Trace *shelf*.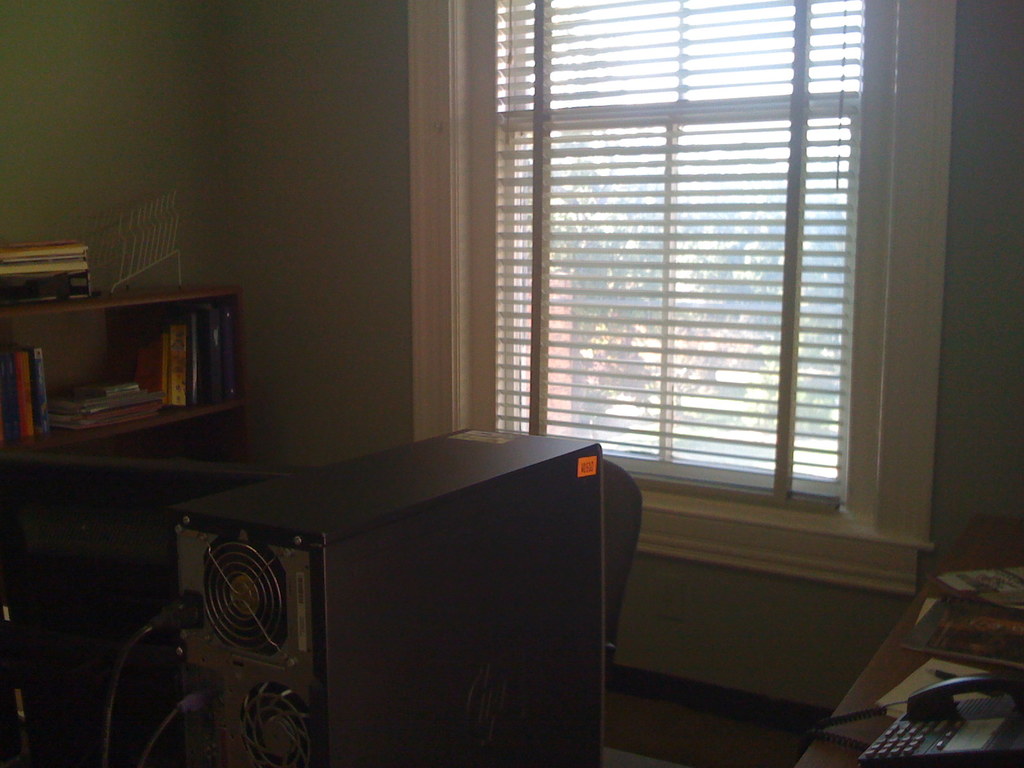
Traced to select_region(0, 284, 273, 465).
